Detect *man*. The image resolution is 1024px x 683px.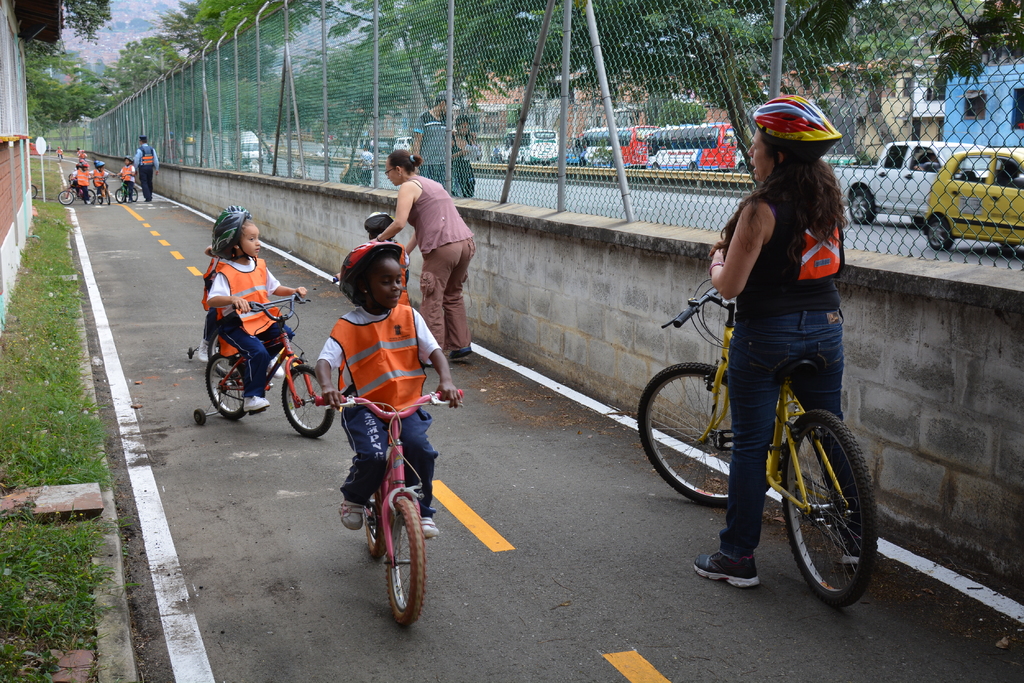
410,89,465,191.
